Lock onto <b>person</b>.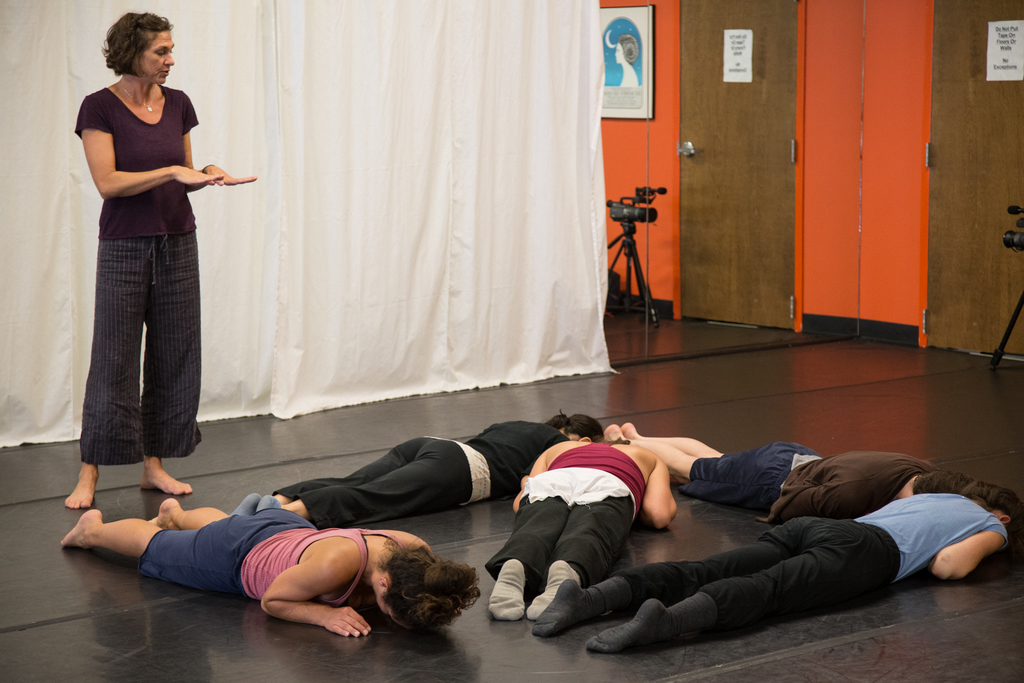
Locked: [65, 16, 259, 509].
